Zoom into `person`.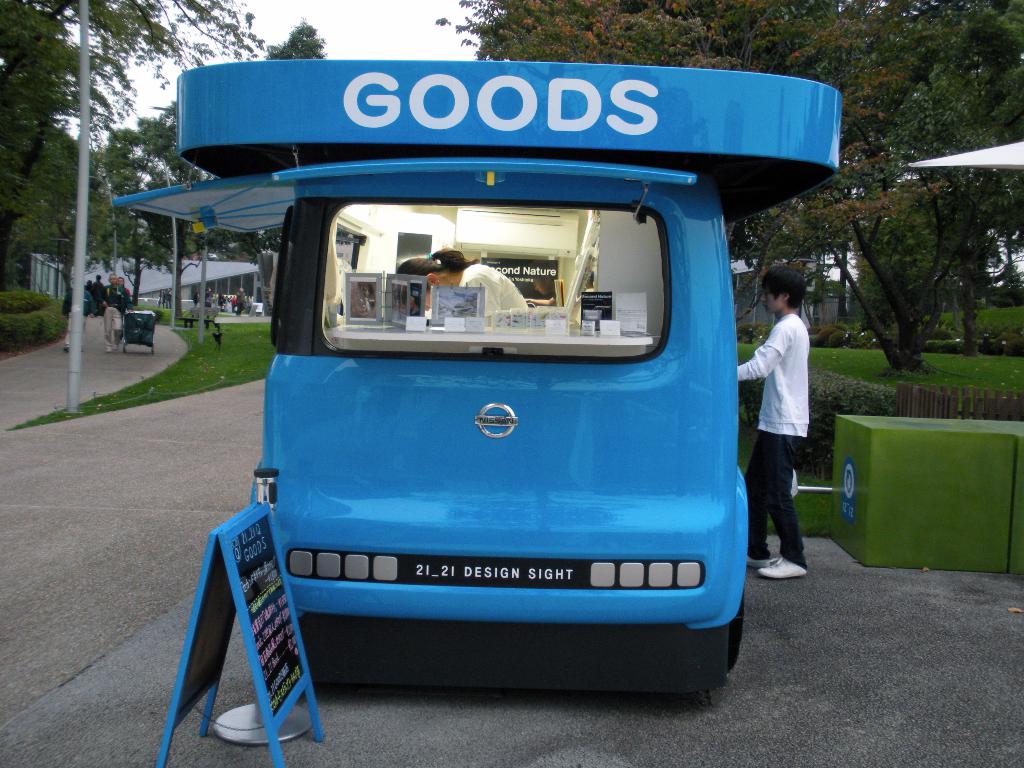
Zoom target: 703:270:818:582.
